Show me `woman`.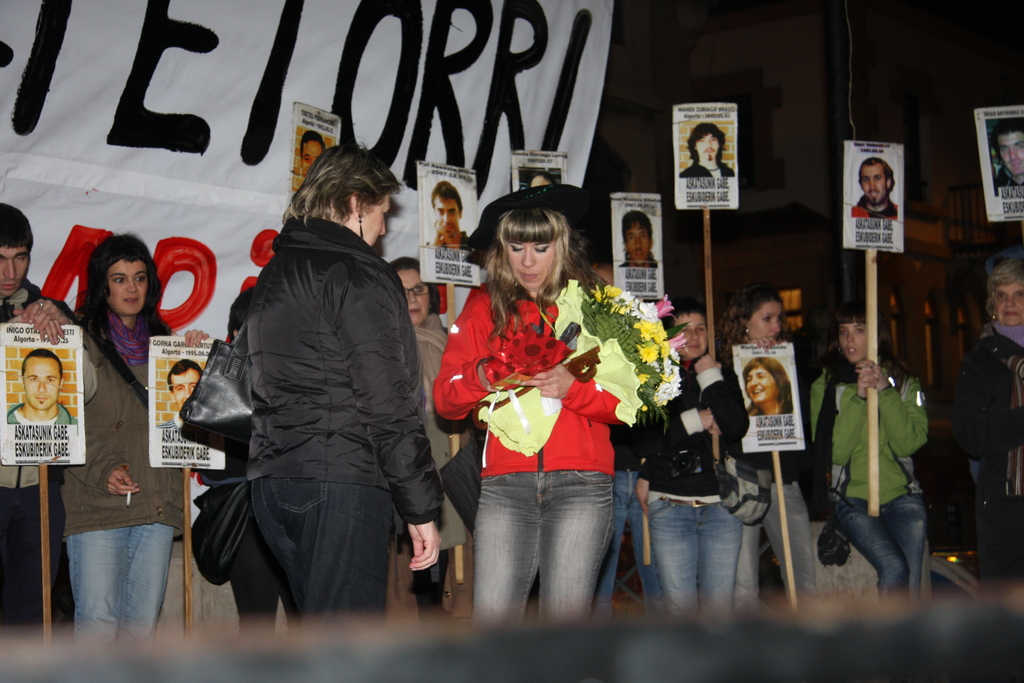
`woman` is here: left=960, top=248, right=1023, bottom=604.
